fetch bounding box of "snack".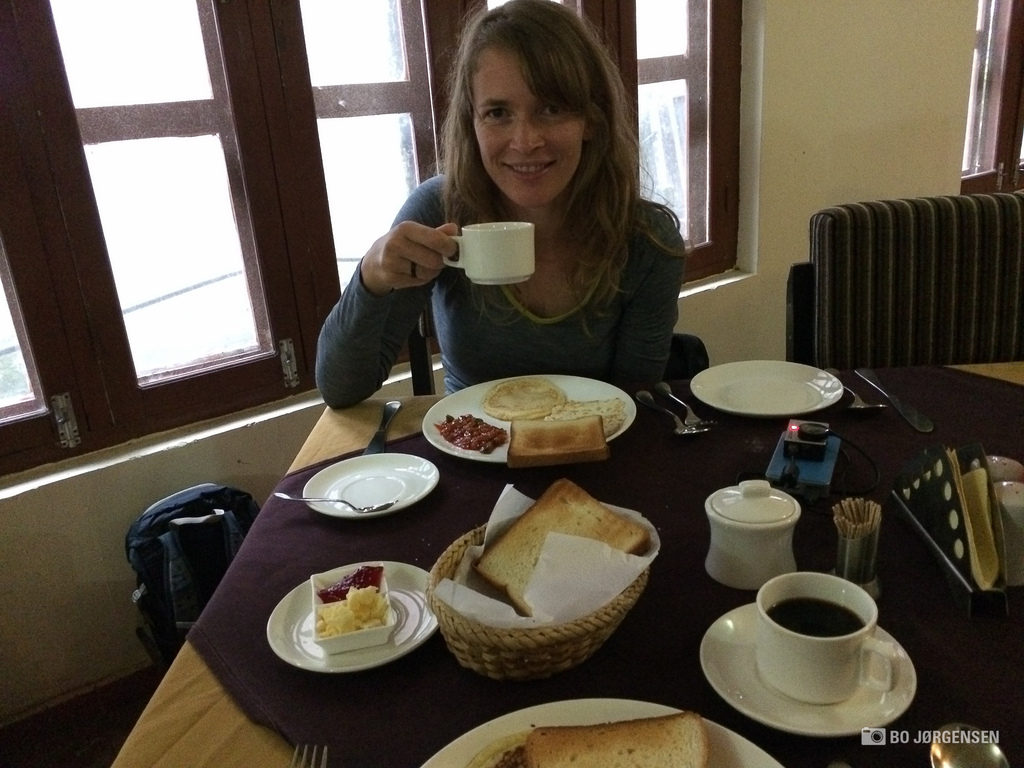
Bbox: {"x1": 504, "y1": 414, "x2": 614, "y2": 467}.
